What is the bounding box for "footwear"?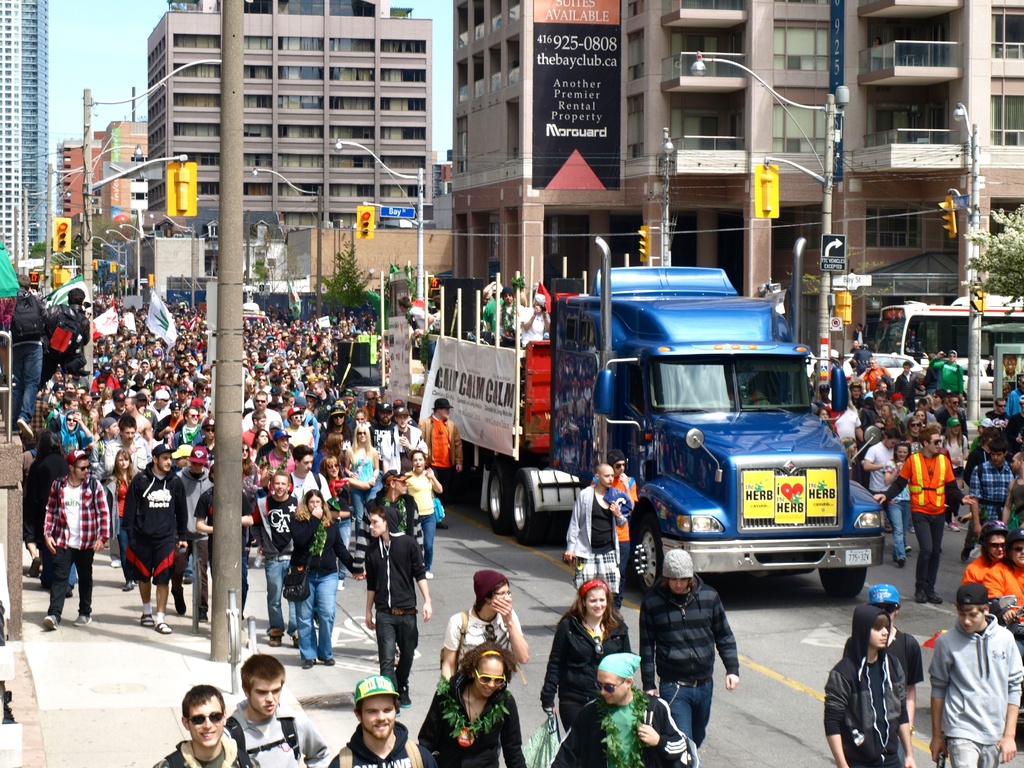
[334,570,346,591].
